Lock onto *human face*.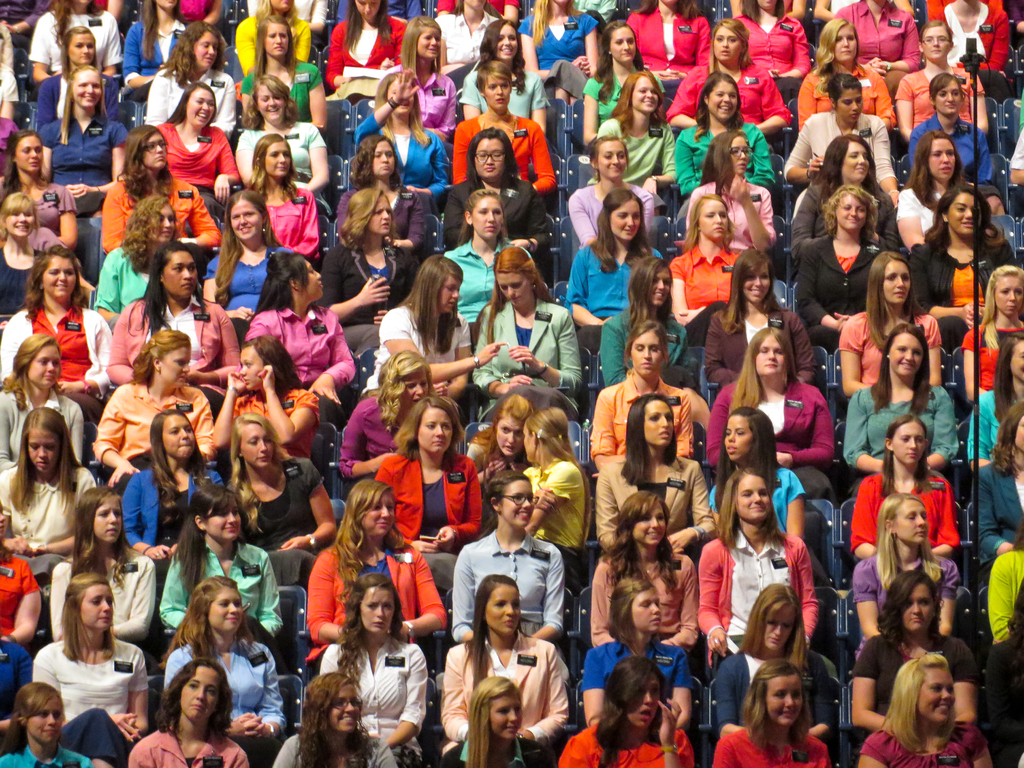
Locked: [182,664,211,717].
